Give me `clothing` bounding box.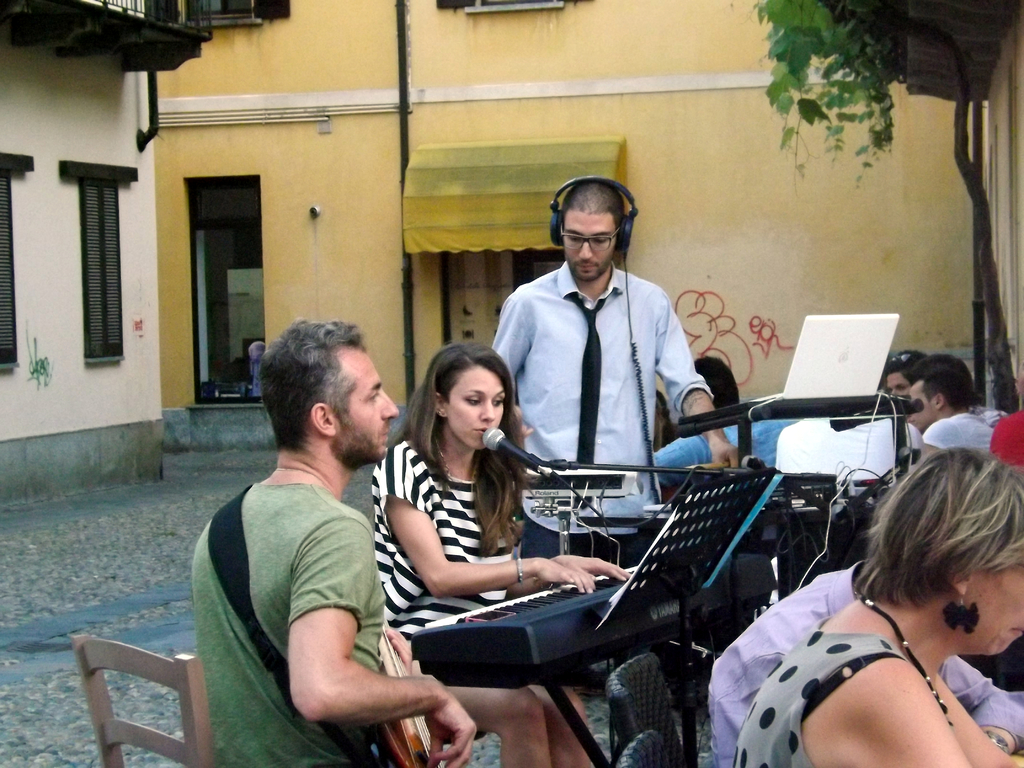
372,437,520,642.
